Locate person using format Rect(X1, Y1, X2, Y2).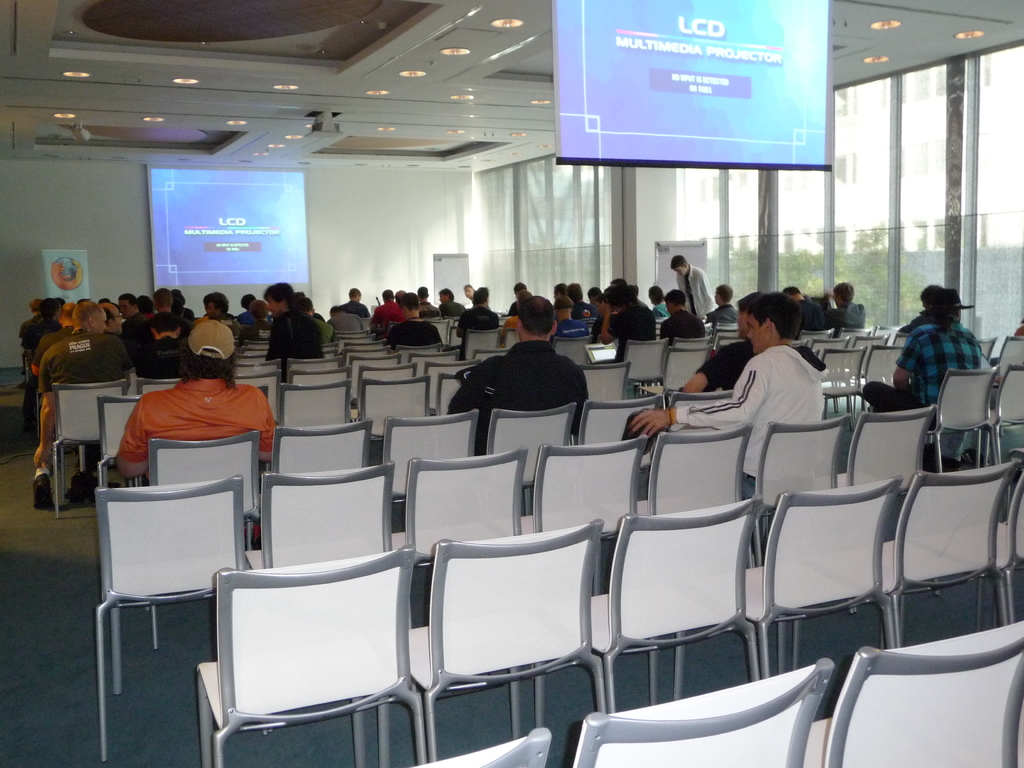
Rect(463, 282, 496, 310).
